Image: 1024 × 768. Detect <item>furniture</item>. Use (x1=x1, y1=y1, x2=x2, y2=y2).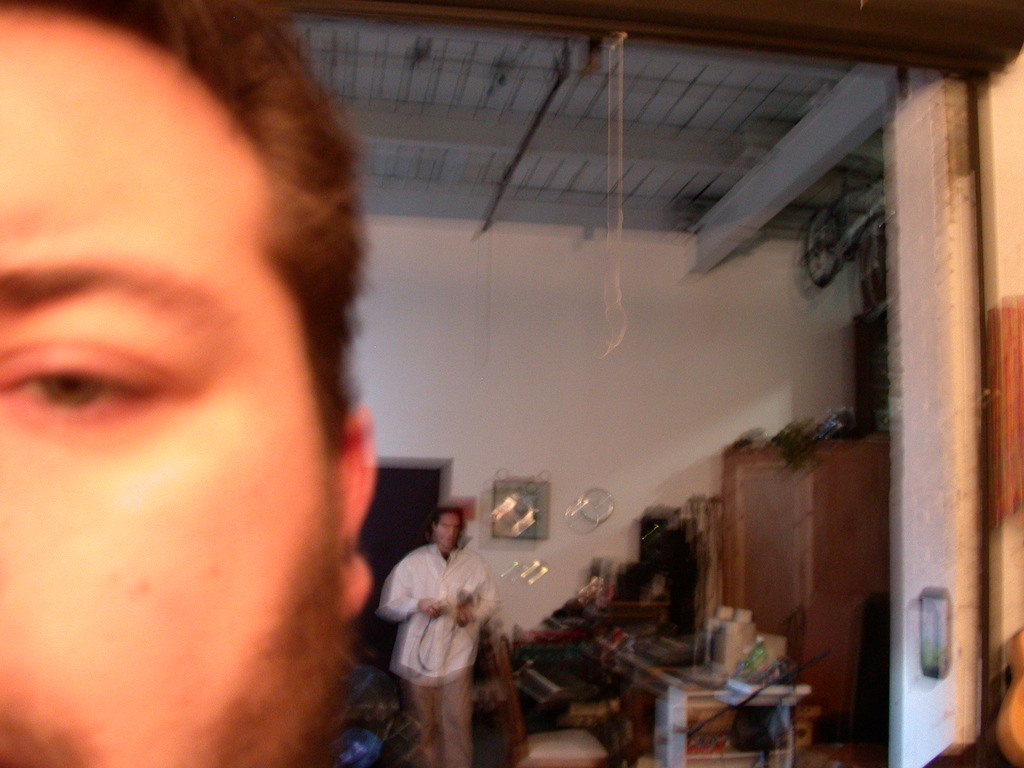
(x1=485, y1=633, x2=612, y2=767).
